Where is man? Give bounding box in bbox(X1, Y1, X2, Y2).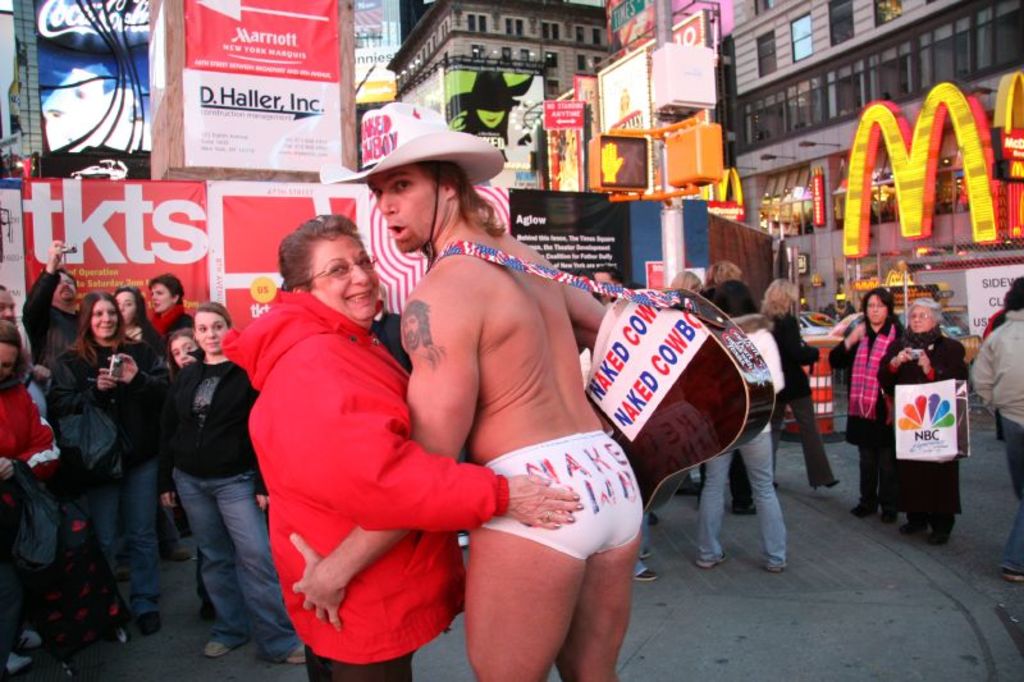
bbox(396, 303, 448, 372).
